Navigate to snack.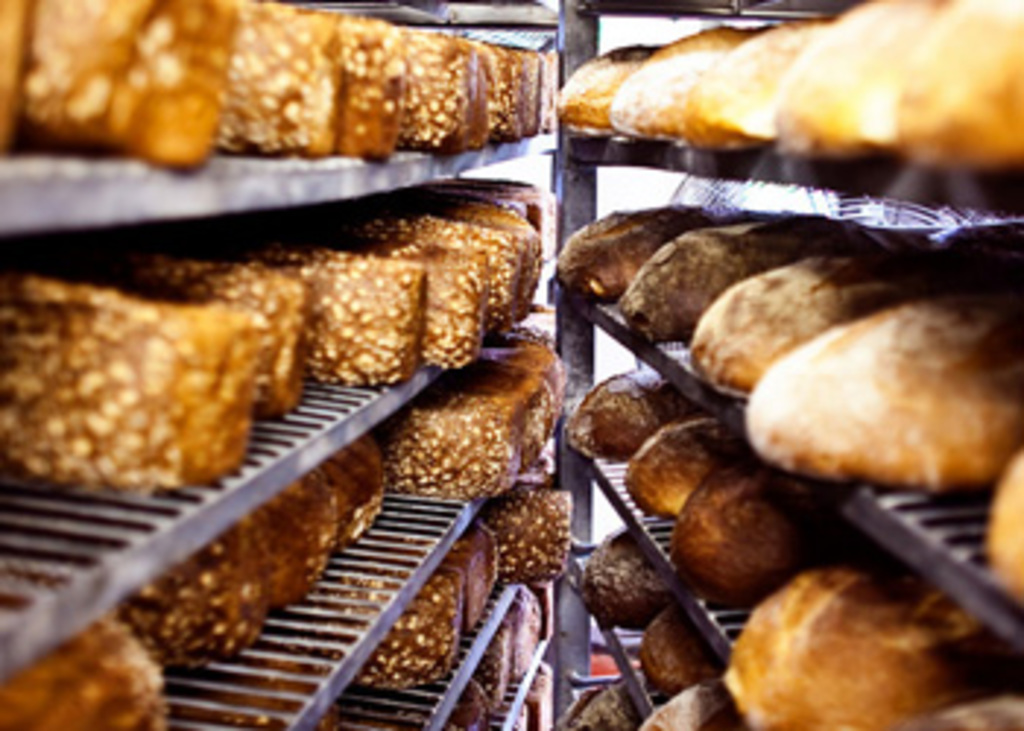
Navigation target: (left=641, top=611, right=720, bottom=702).
